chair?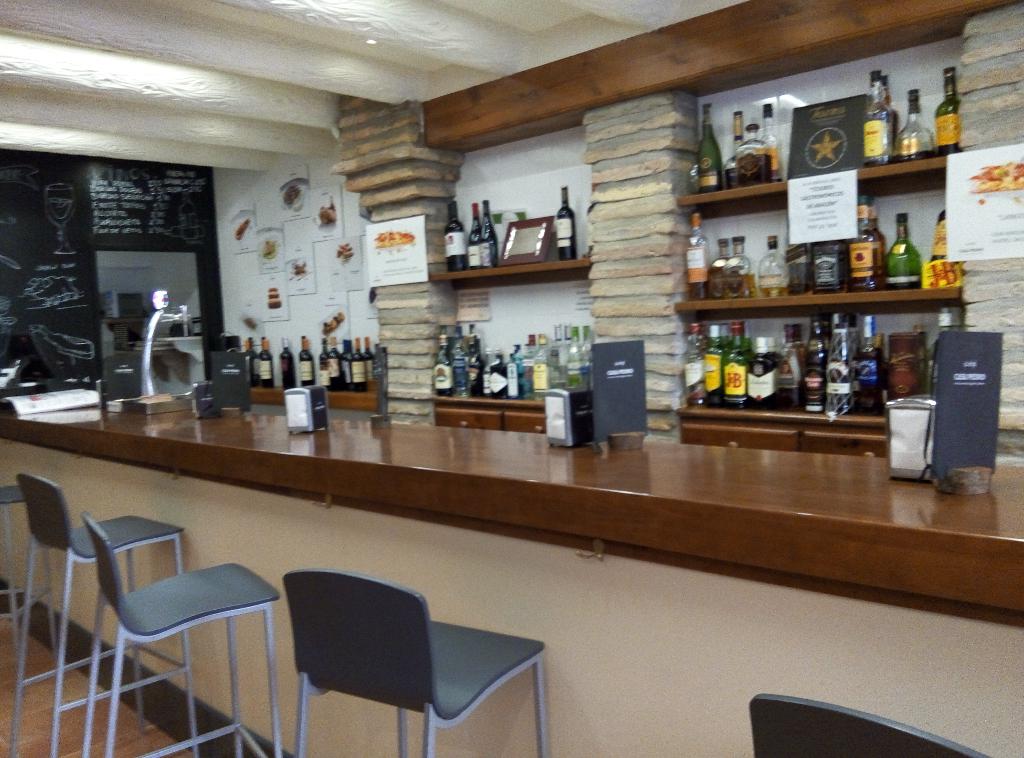
rect(0, 486, 60, 703)
